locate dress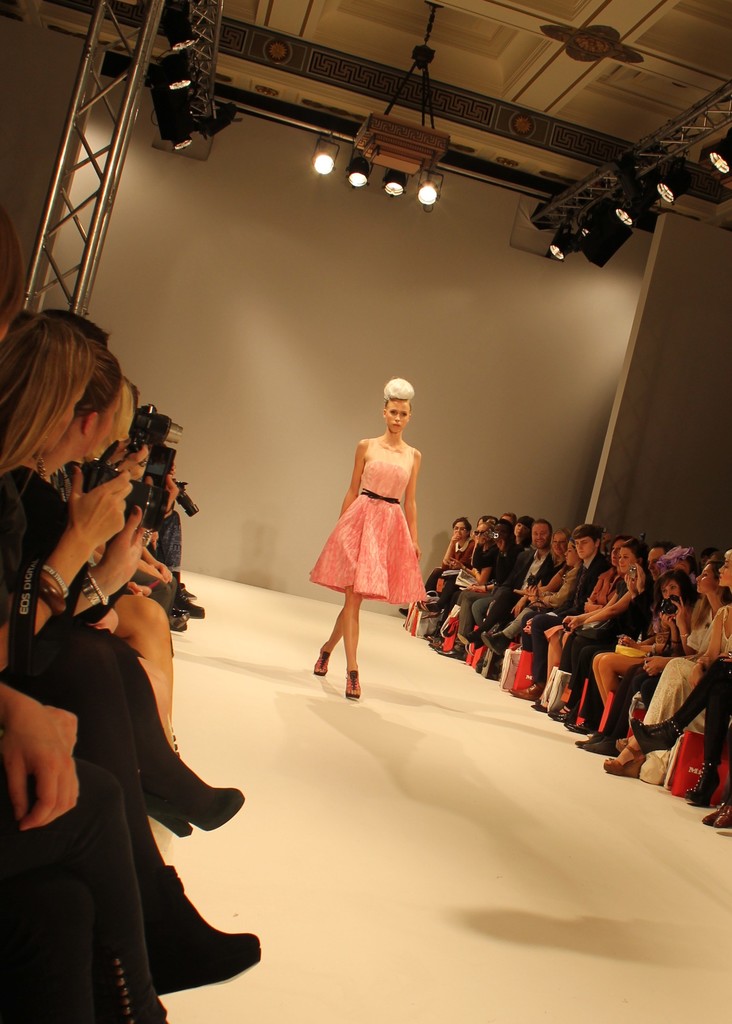
642:606:731:788
